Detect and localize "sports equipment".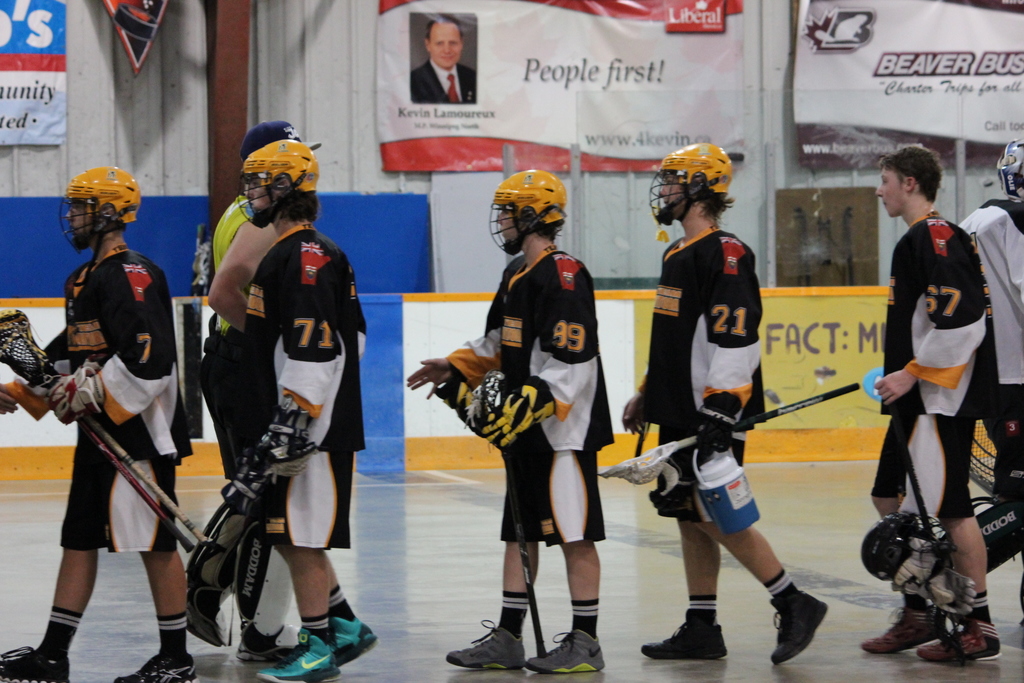
Localized at {"x1": 476, "y1": 377, "x2": 557, "y2": 450}.
